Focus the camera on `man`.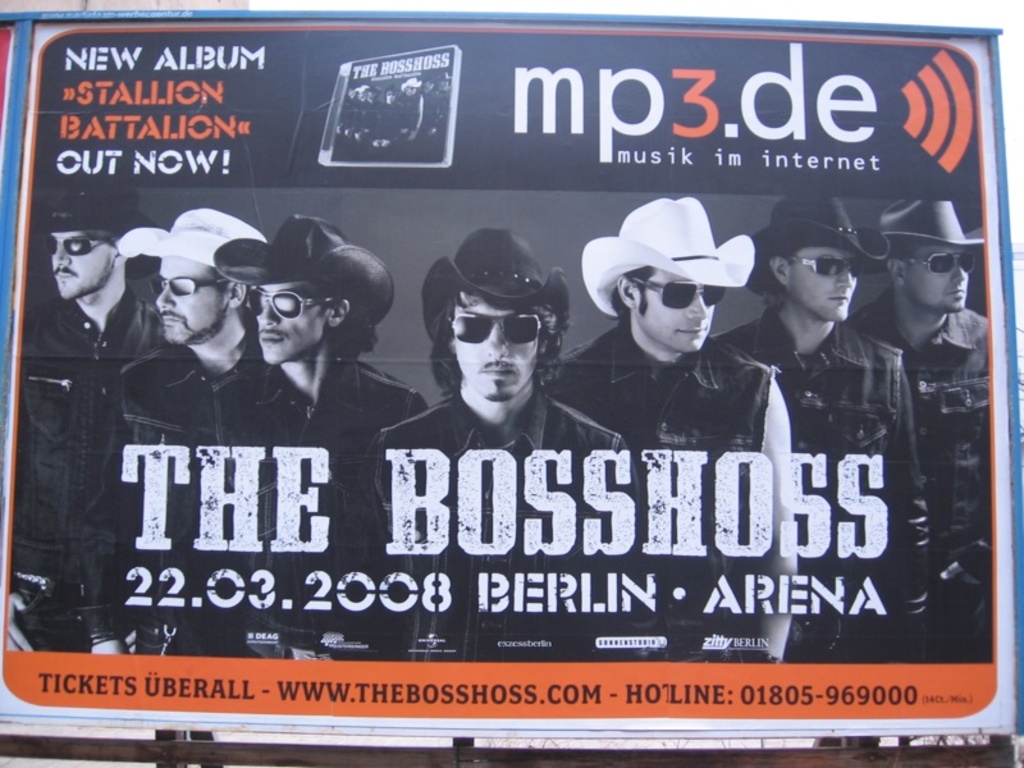
Focus region: bbox(13, 183, 174, 654).
